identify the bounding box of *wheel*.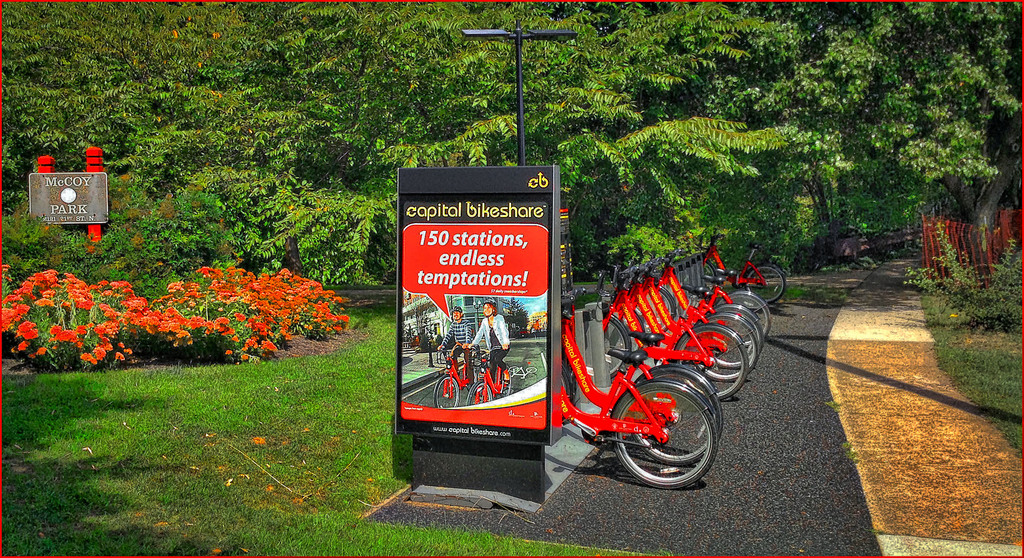
box(630, 365, 703, 471).
